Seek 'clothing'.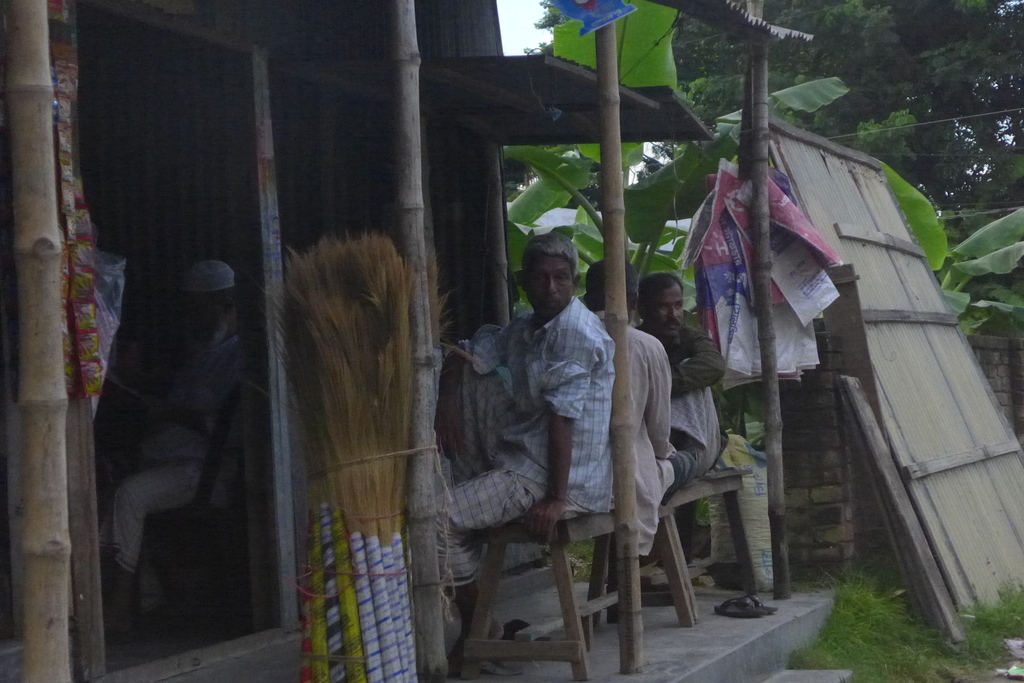
[609,306,724,568].
